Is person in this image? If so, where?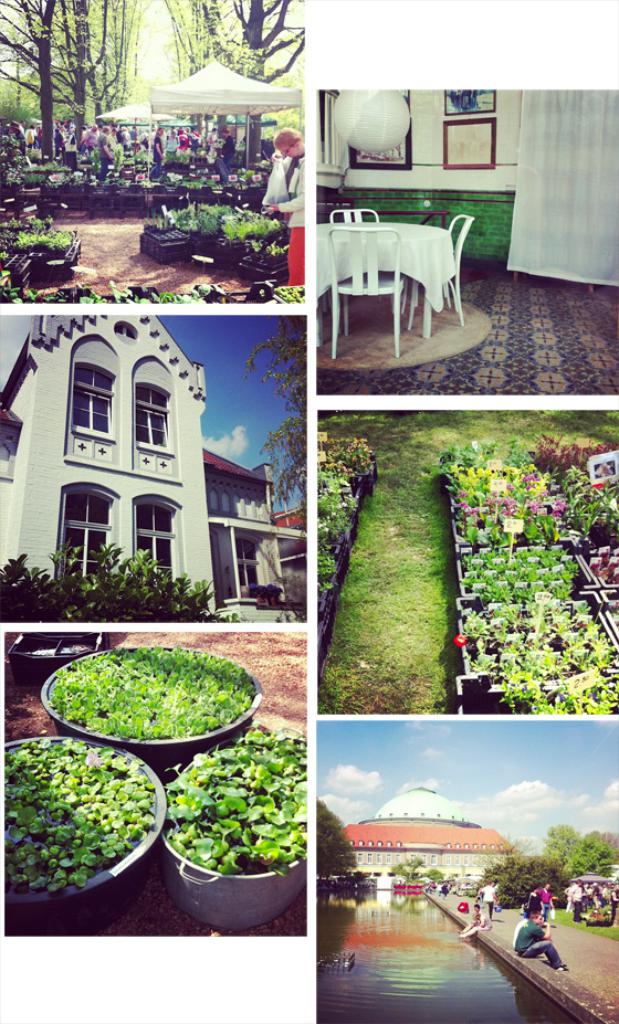
Yes, at box=[516, 899, 569, 971].
